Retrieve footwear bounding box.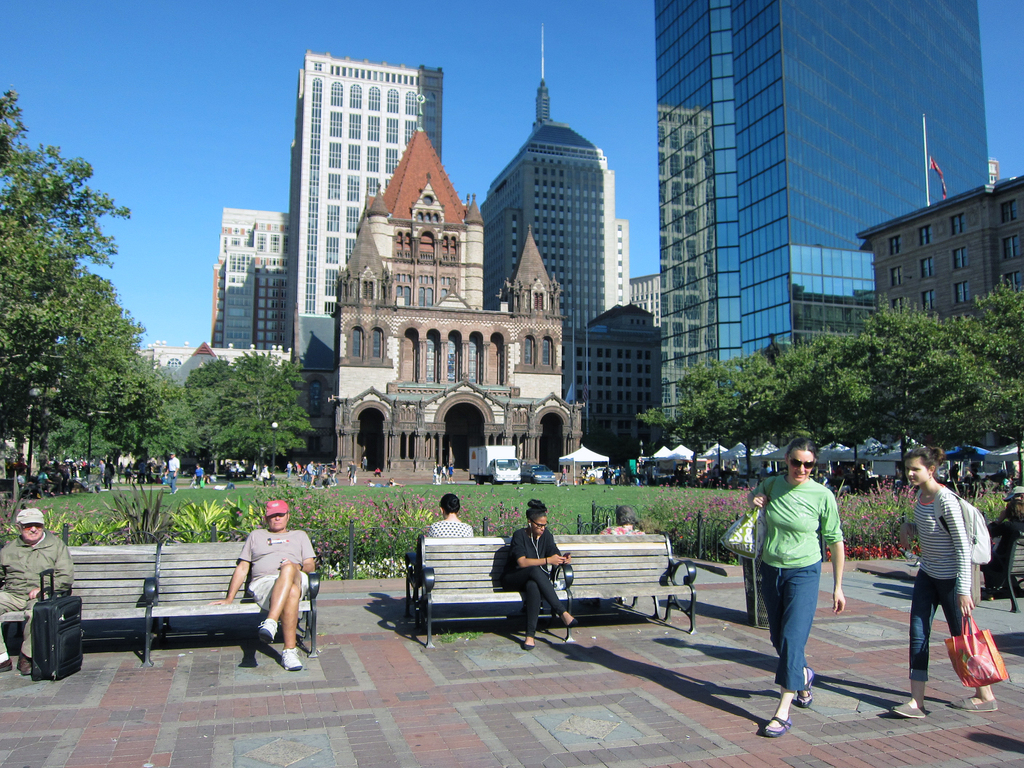
Bounding box: x1=454, y1=480, x2=455, y2=484.
